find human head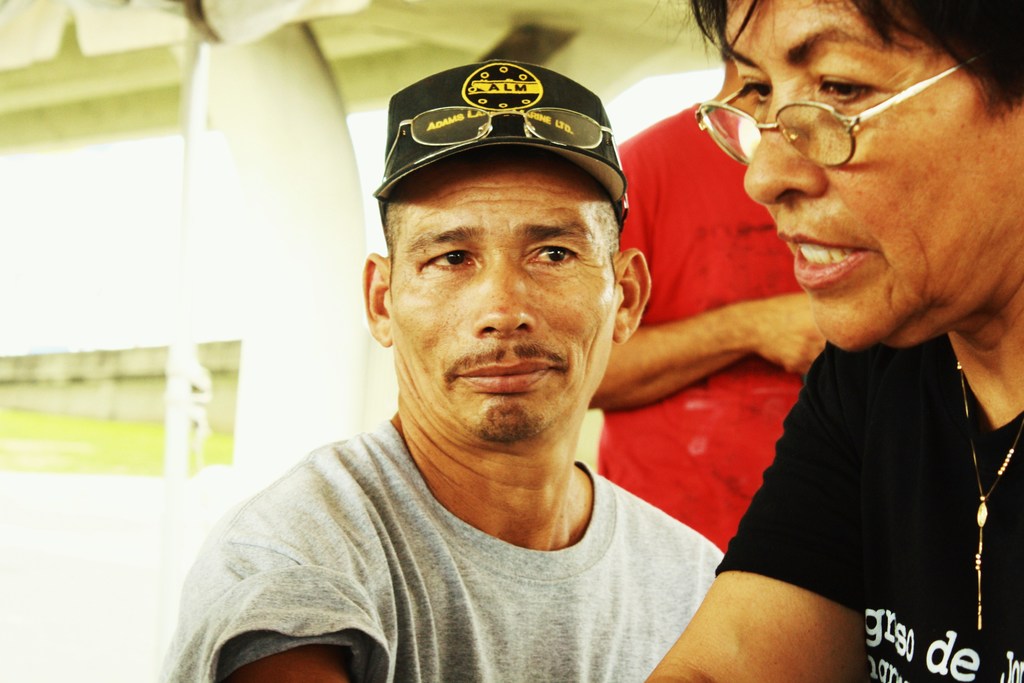
698, 0, 1023, 346
